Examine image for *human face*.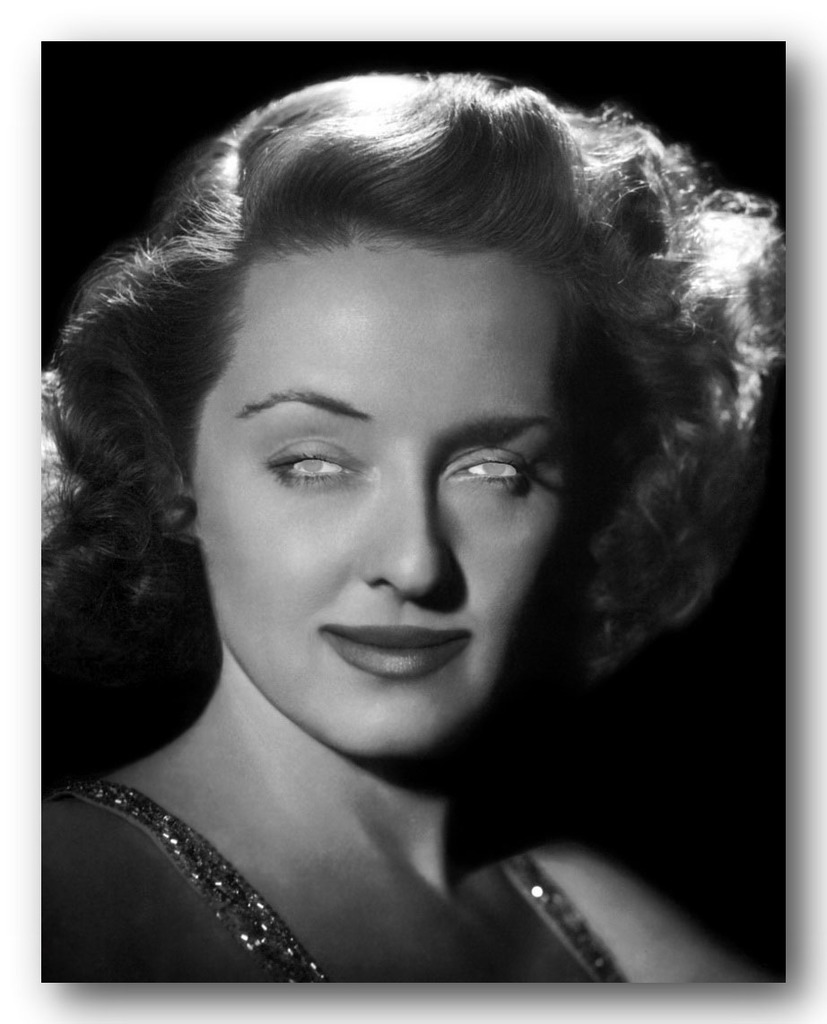
Examination result: [201, 228, 562, 756].
